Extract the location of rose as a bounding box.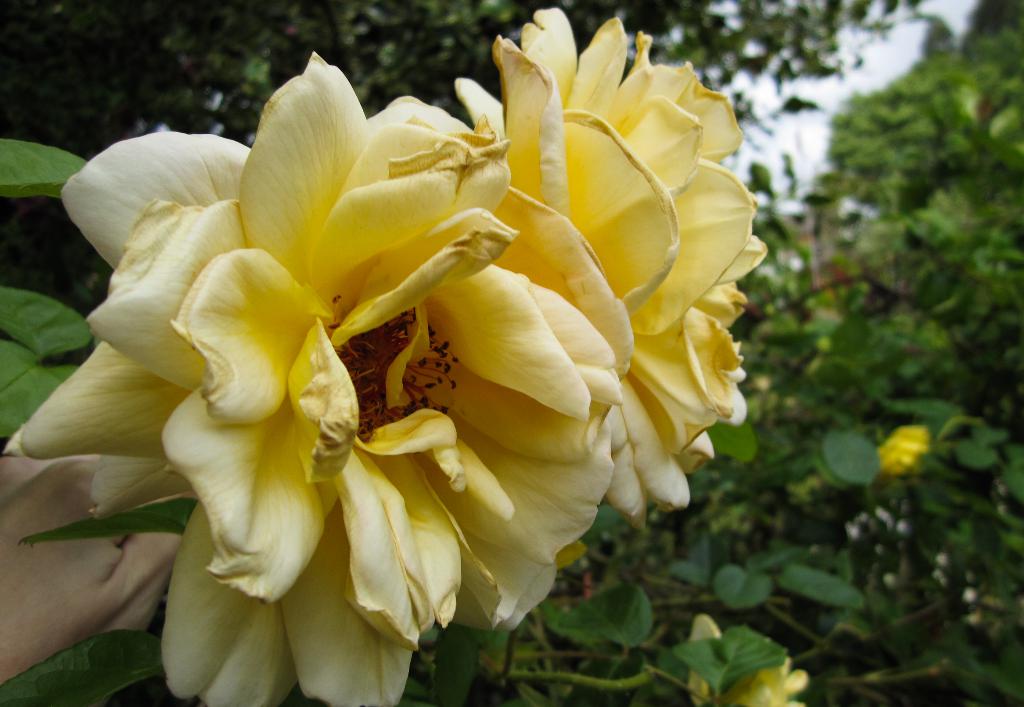
bbox(0, 49, 616, 706).
